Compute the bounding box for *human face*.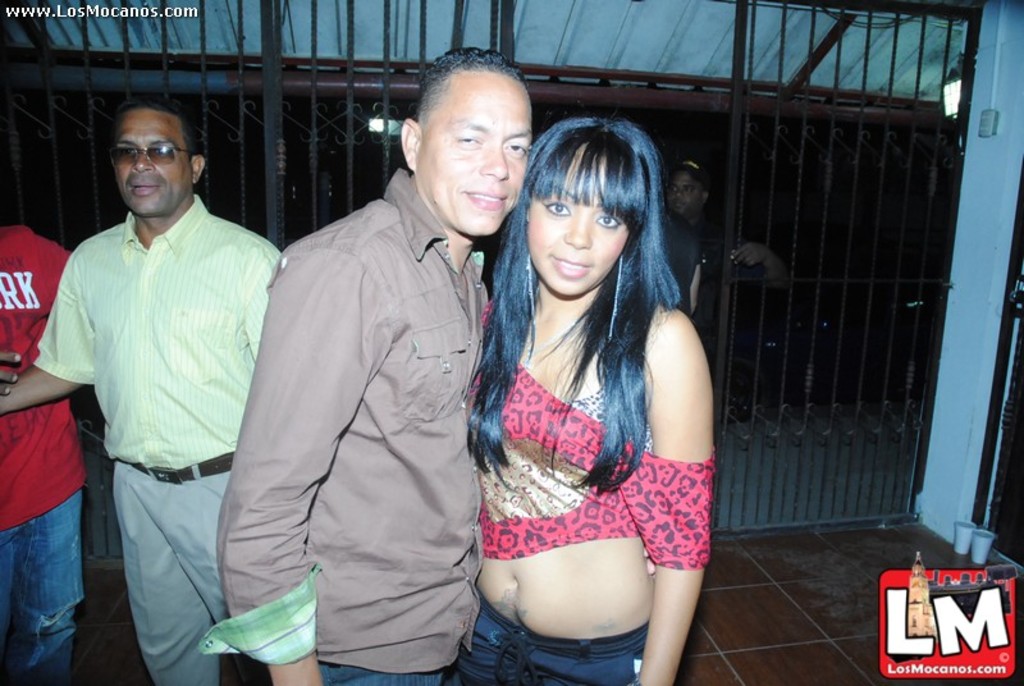
left=111, top=114, right=192, bottom=219.
